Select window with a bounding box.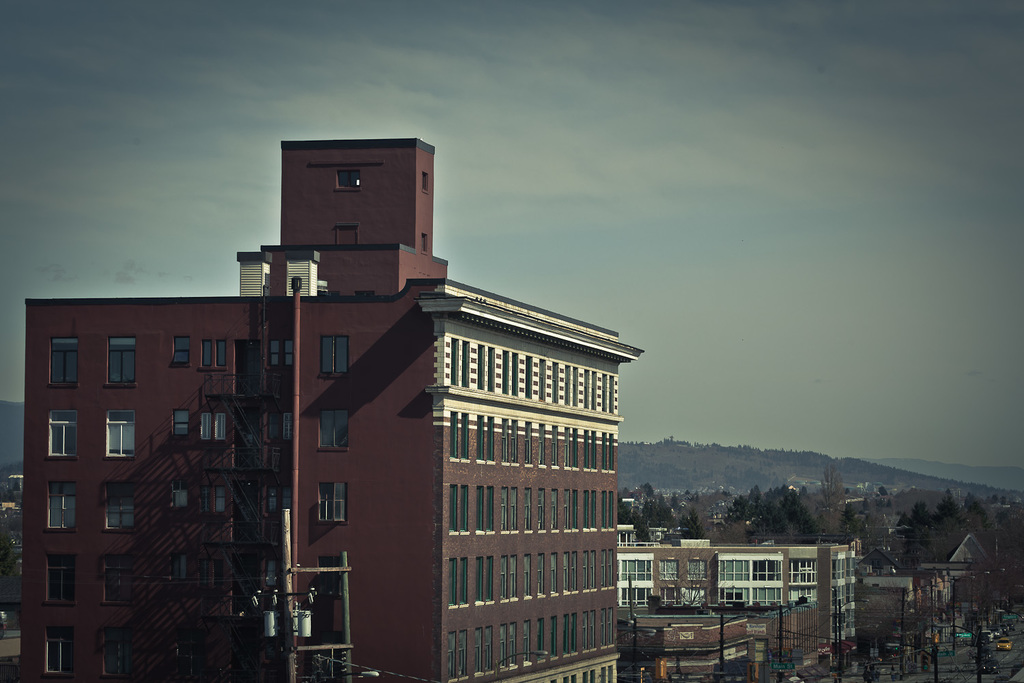
box=[315, 556, 345, 599].
